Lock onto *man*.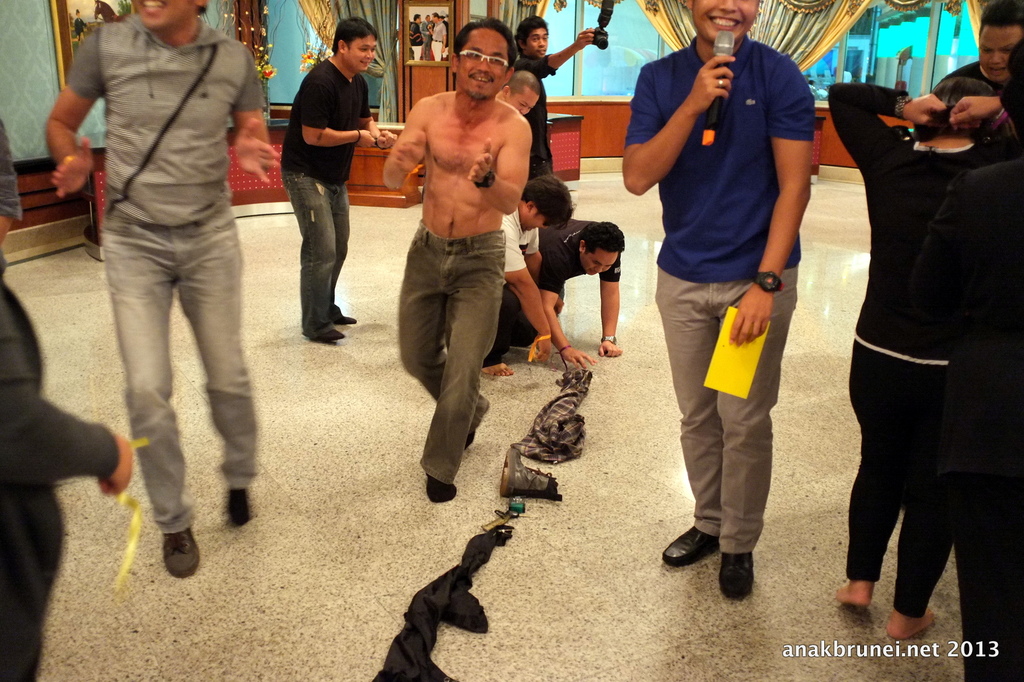
Locked: bbox=[482, 172, 576, 377].
